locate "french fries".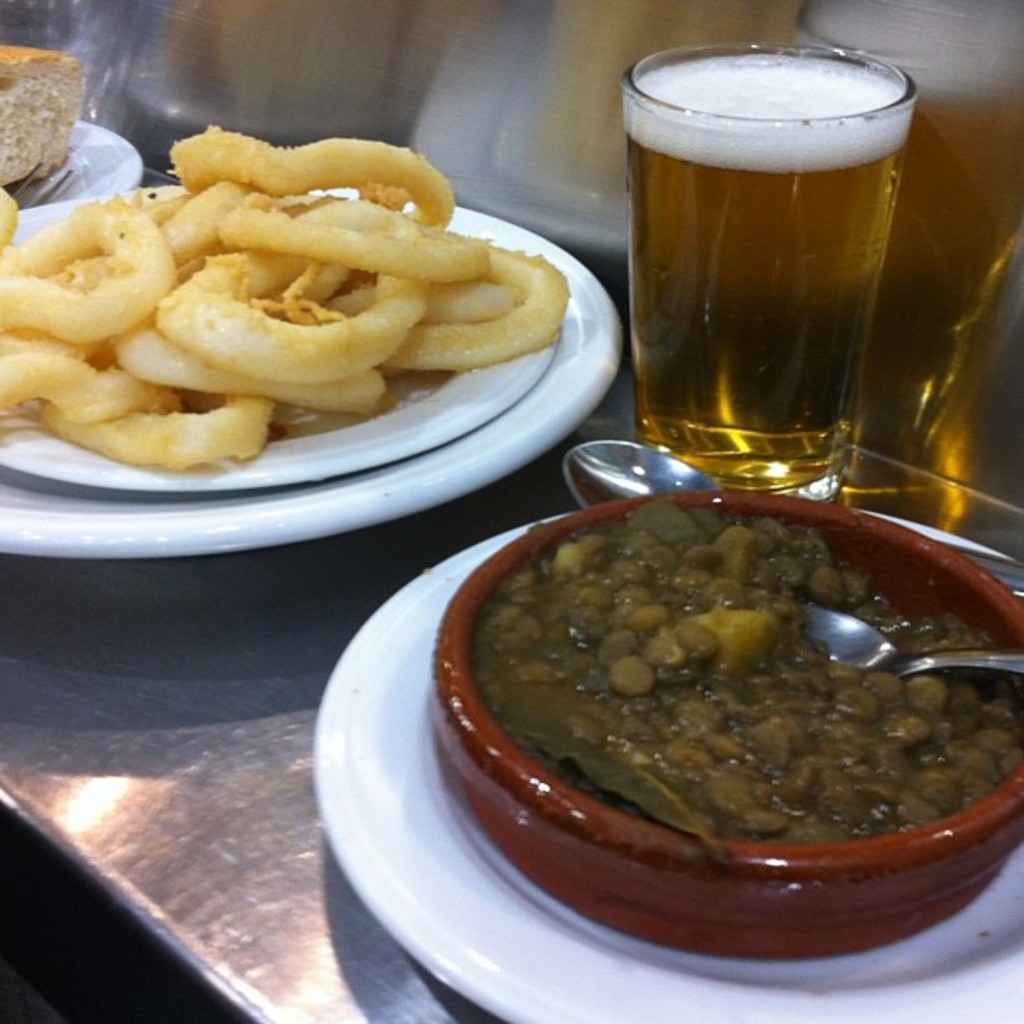
Bounding box: l=38, t=115, r=612, b=470.
